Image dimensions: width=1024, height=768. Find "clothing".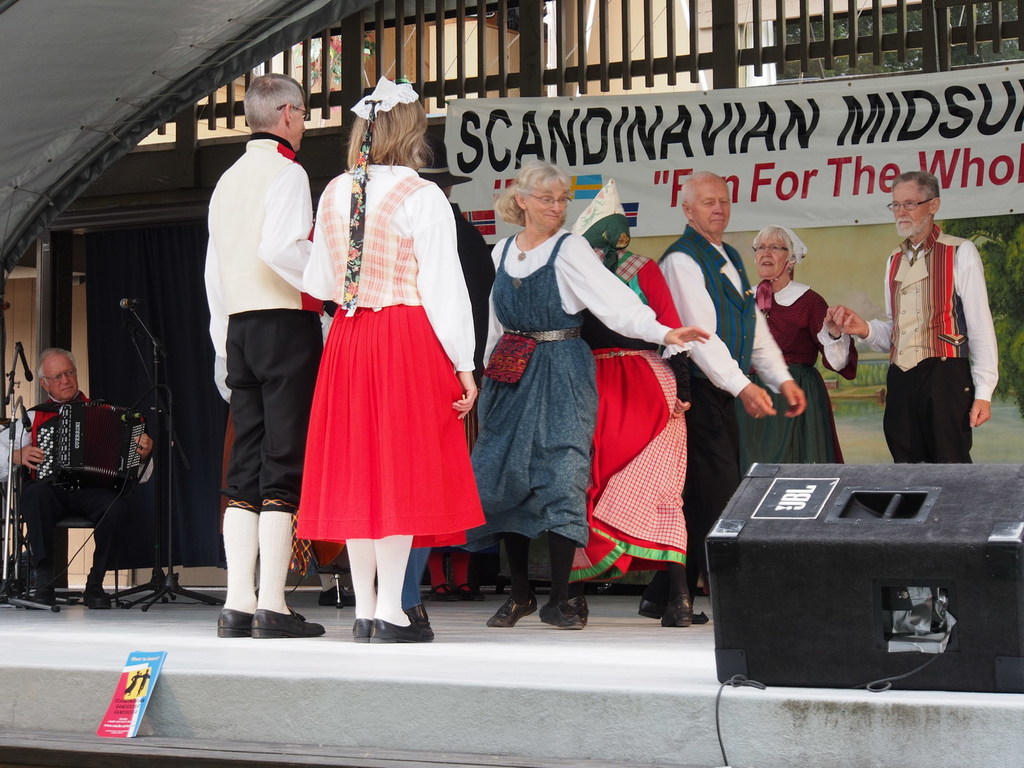
rect(0, 384, 130, 579).
